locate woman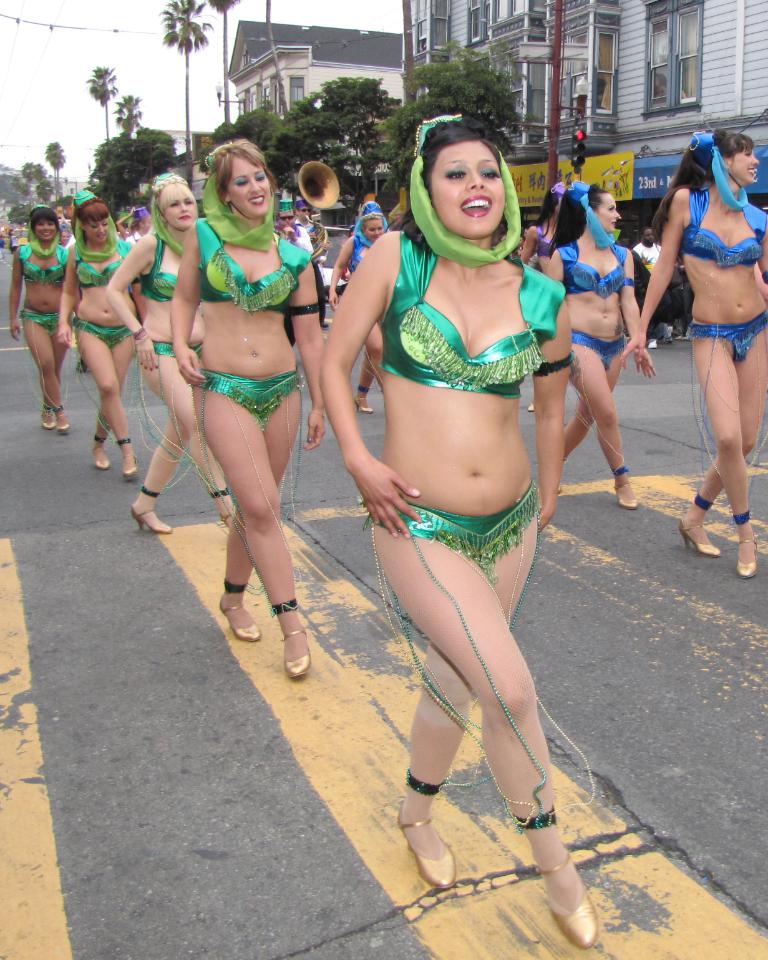
(515,190,570,269)
